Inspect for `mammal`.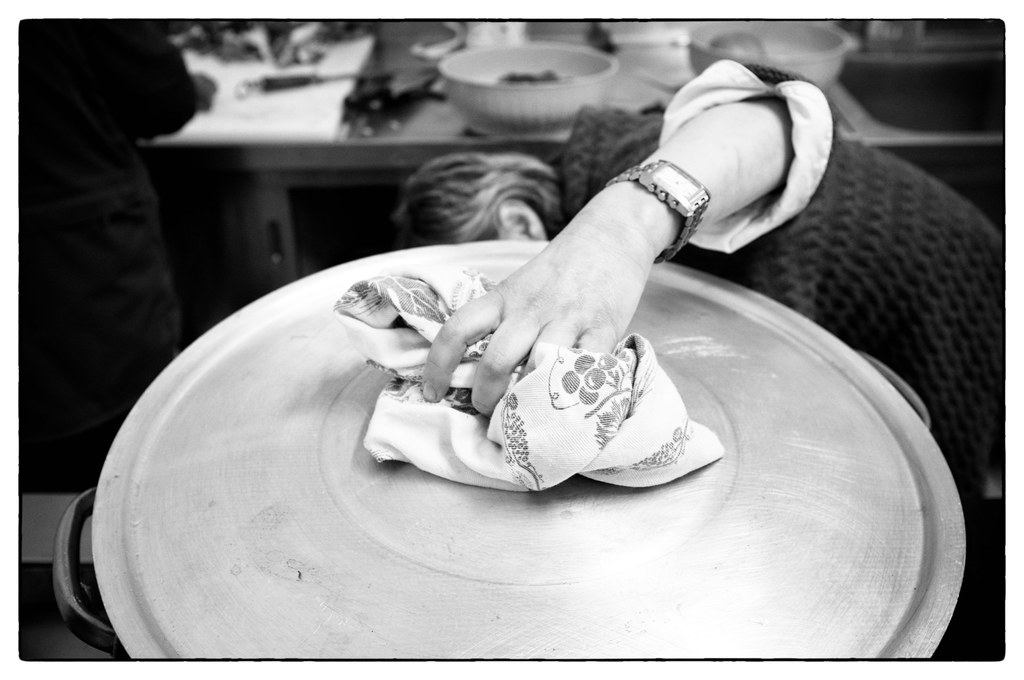
Inspection: x1=16 y1=20 x2=211 y2=636.
